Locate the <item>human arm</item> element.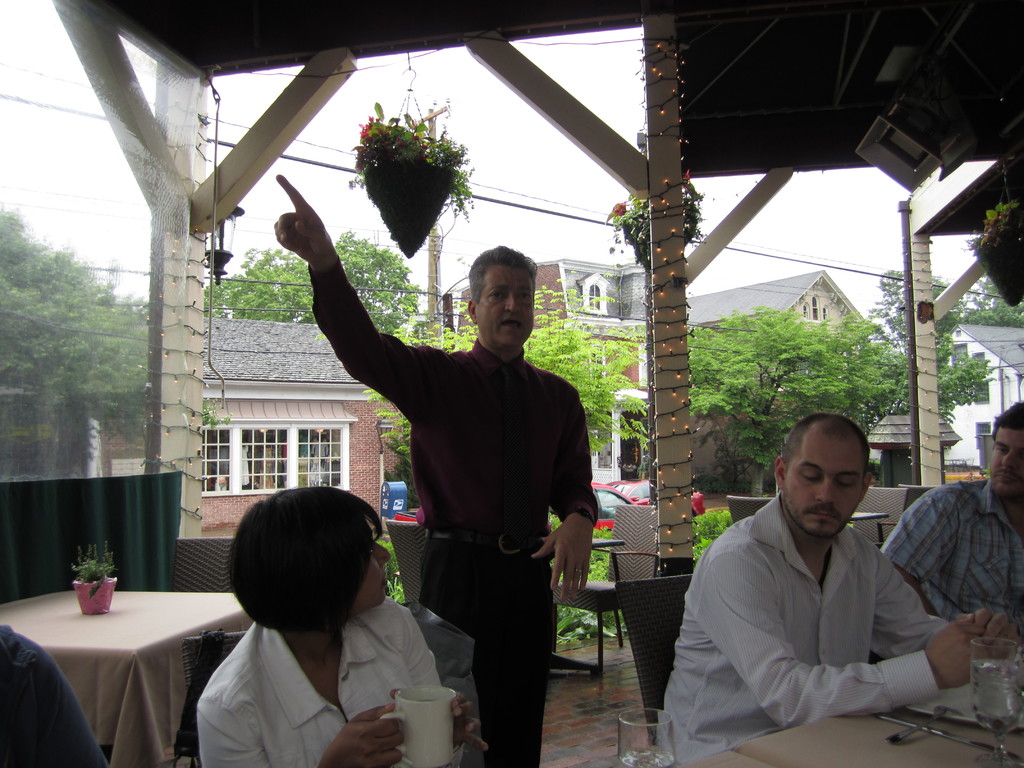
Element bbox: rect(882, 484, 972, 614).
